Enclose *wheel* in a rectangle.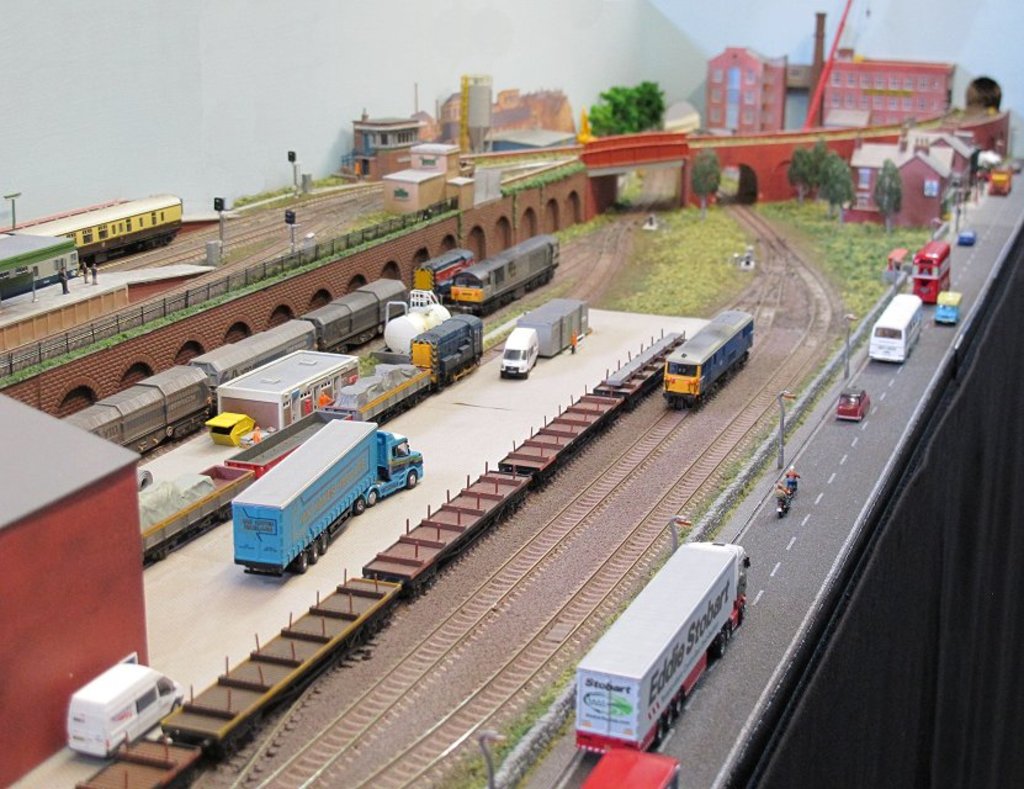
308, 544, 318, 562.
